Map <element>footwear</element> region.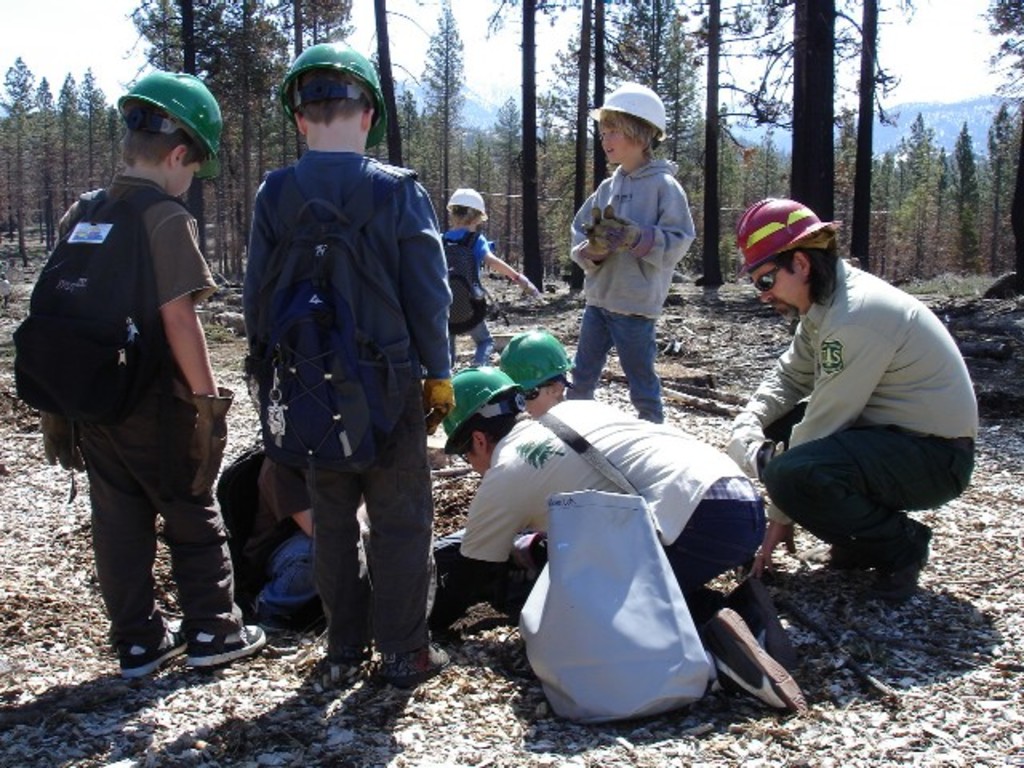
Mapped to [x1=379, y1=646, x2=456, y2=683].
